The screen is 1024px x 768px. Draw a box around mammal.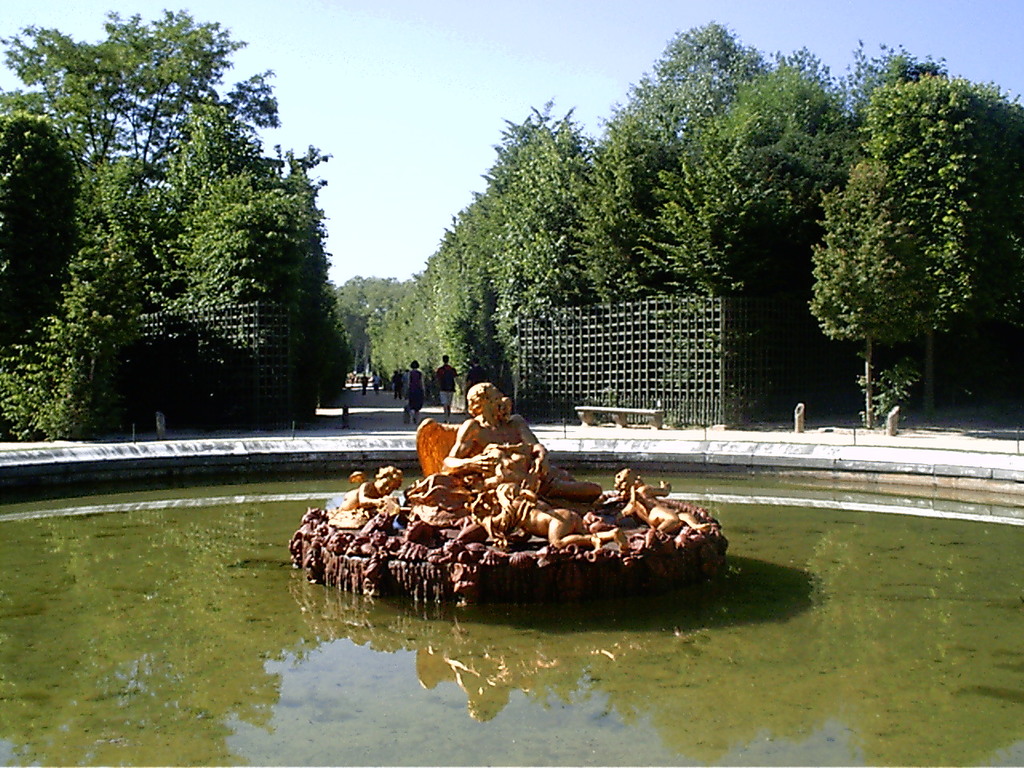
621, 473, 679, 527.
